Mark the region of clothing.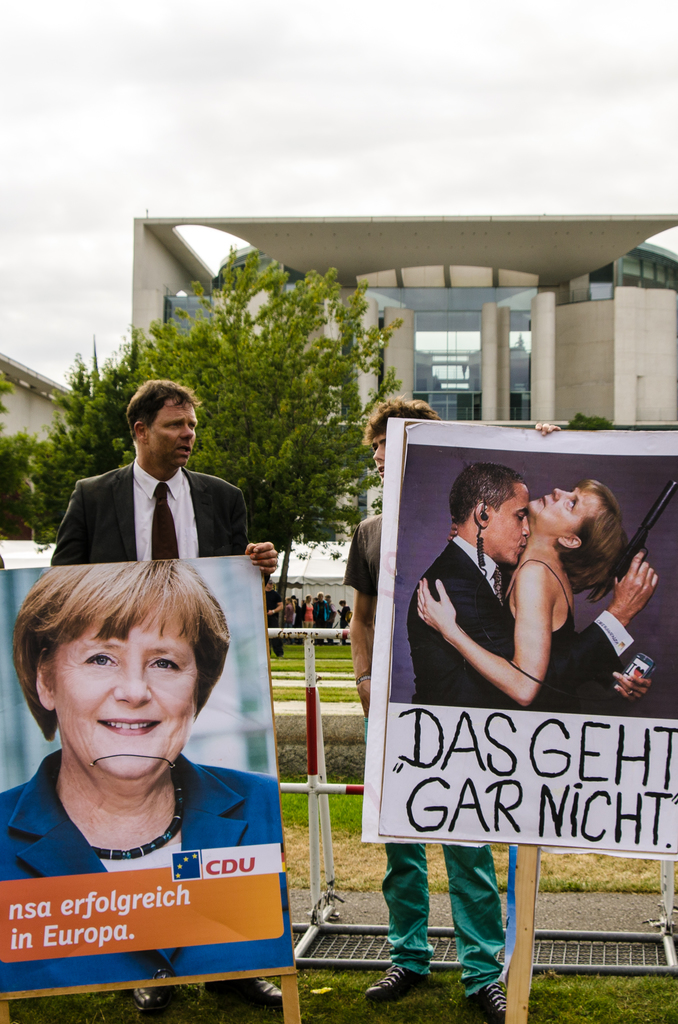
Region: bbox=(407, 536, 638, 713).
